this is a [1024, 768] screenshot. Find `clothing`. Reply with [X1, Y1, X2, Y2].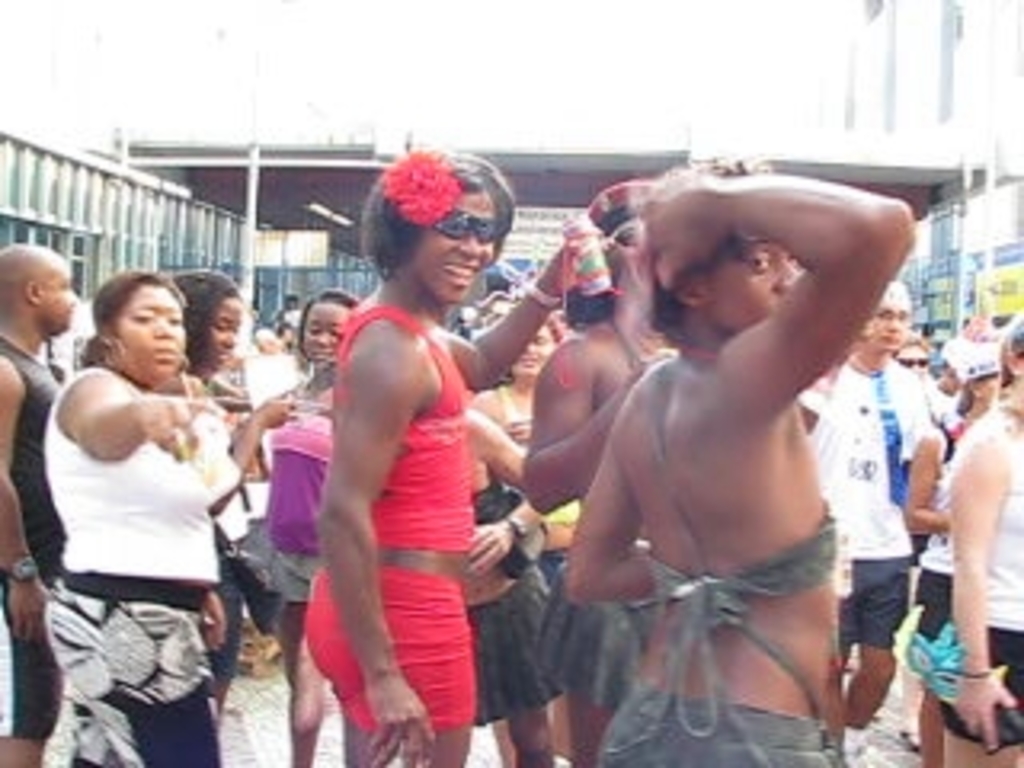
[963, 400, 1021, 621].
